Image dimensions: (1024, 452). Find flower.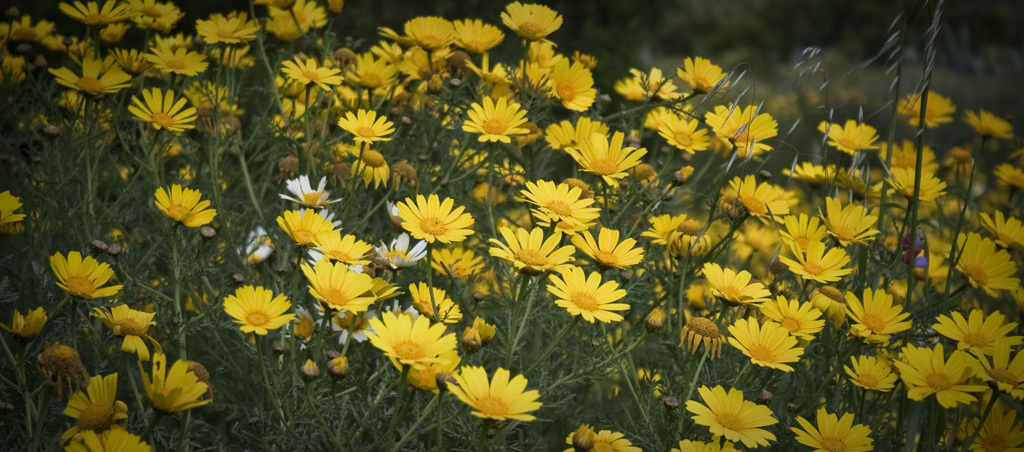
<region>389, 38, 453, 88</region>.
